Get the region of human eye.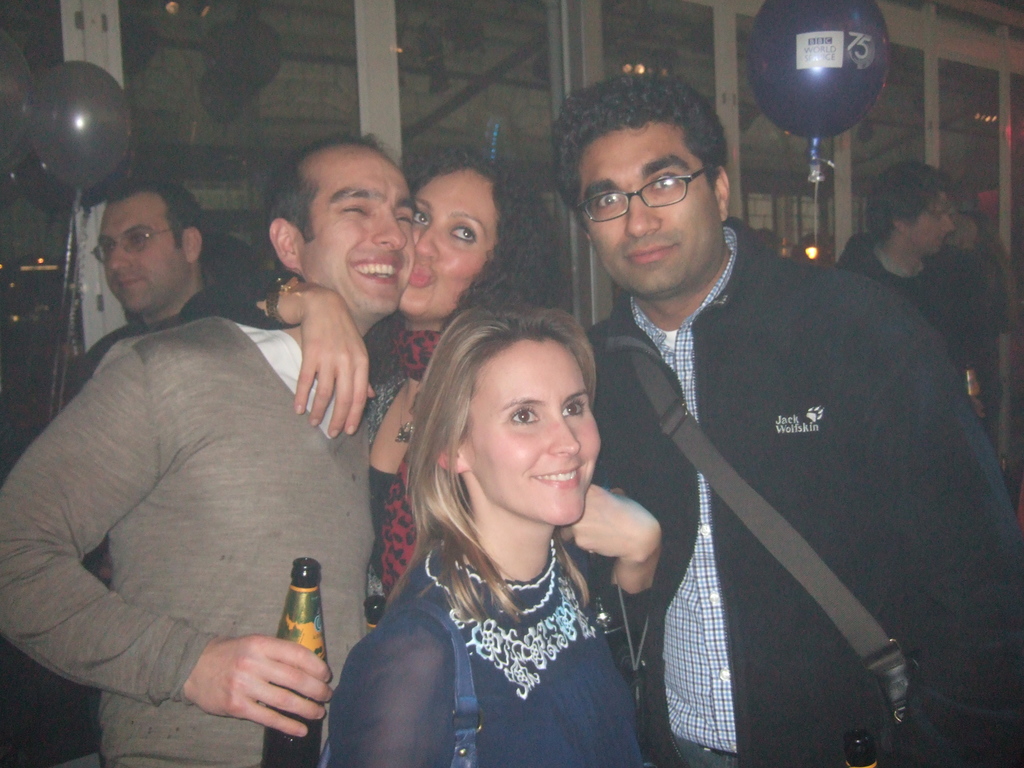
[left=96, top=243, right=113, bottom=252].
